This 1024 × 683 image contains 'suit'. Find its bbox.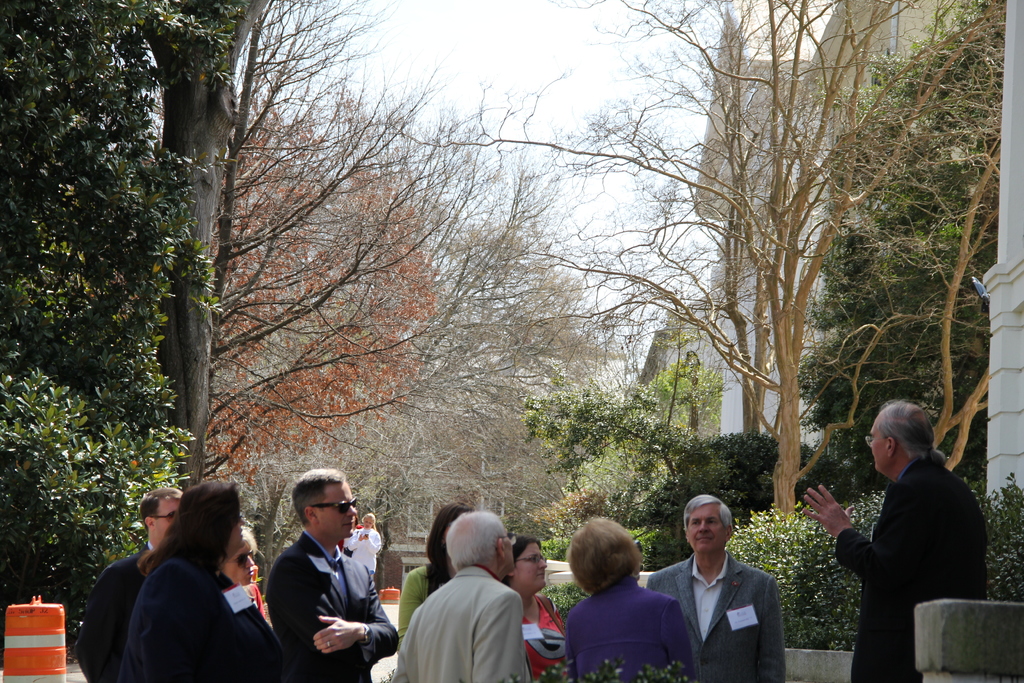
x1=647 y1=549 x2=789 y2=682.
